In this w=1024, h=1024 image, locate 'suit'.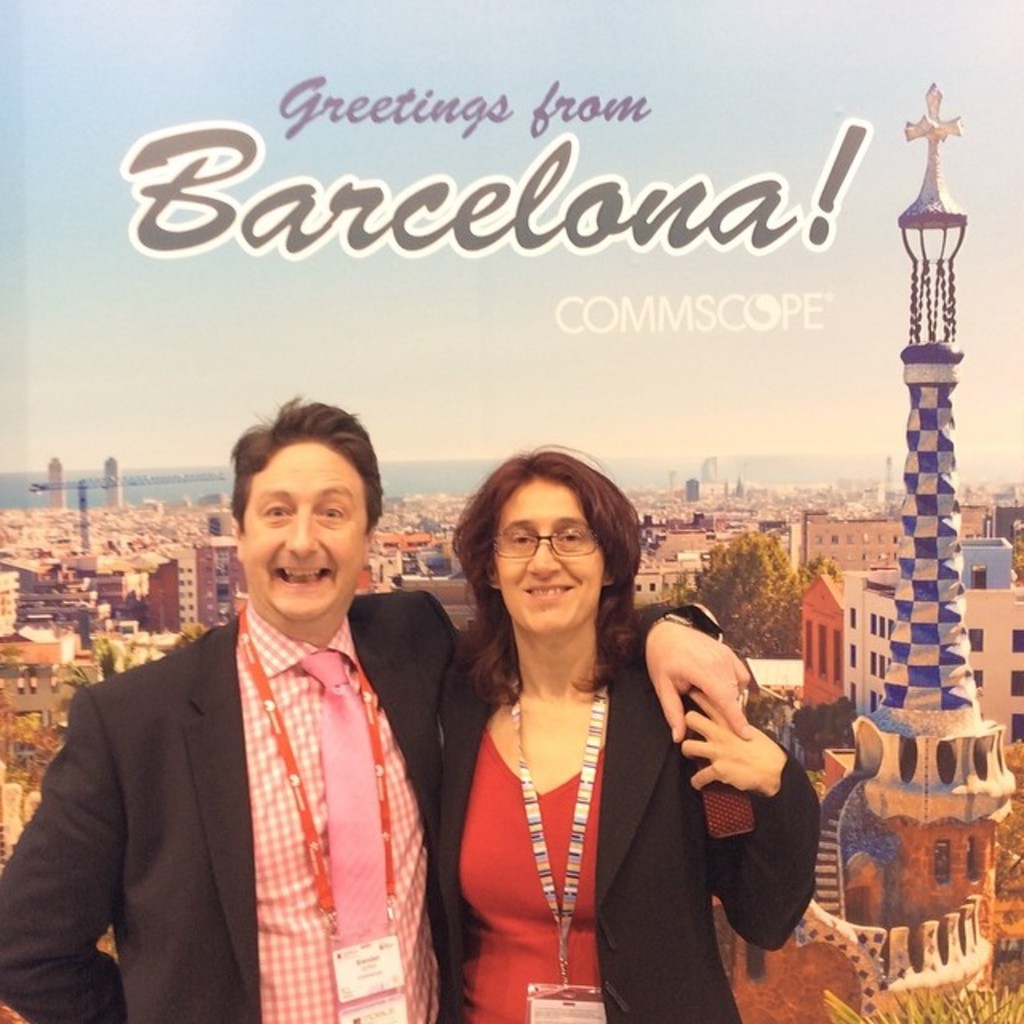
Bounding box: 0/590/728/1022.
